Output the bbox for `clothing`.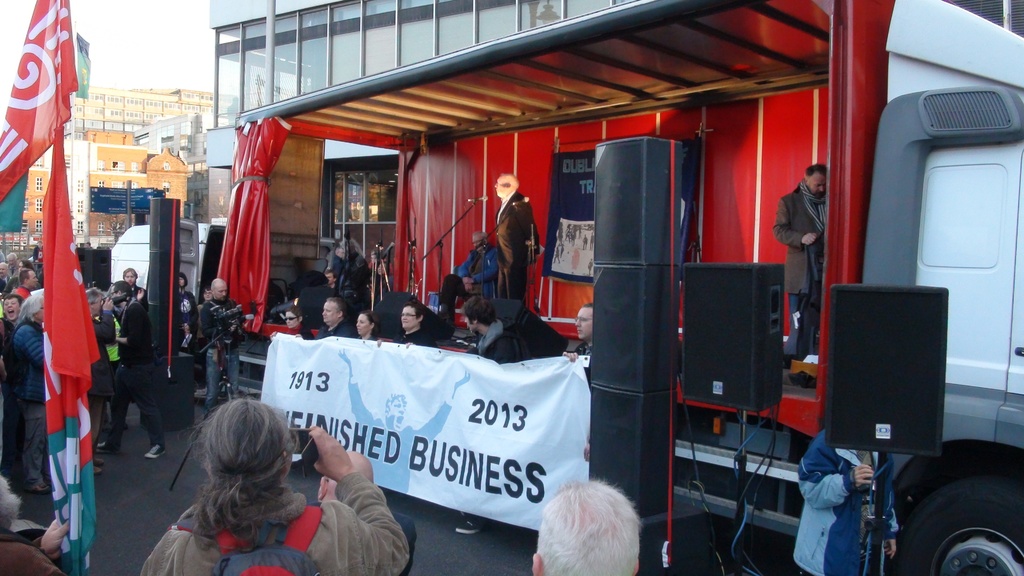
region(309, 319, 359, 340).
